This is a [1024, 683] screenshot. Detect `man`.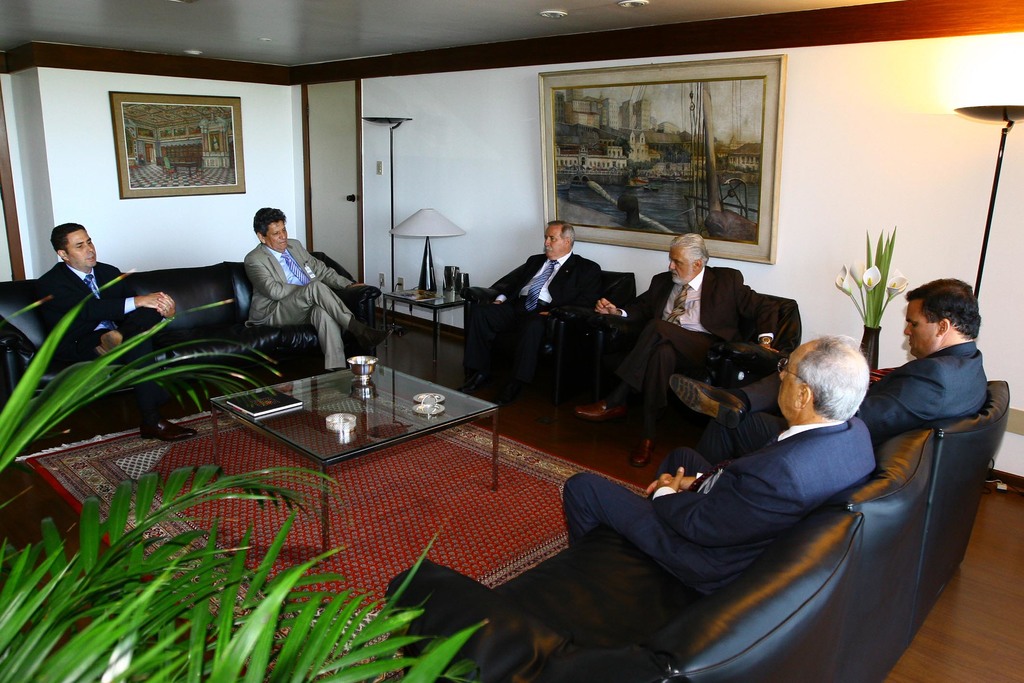
BBox(620, 226, 818, 366).
